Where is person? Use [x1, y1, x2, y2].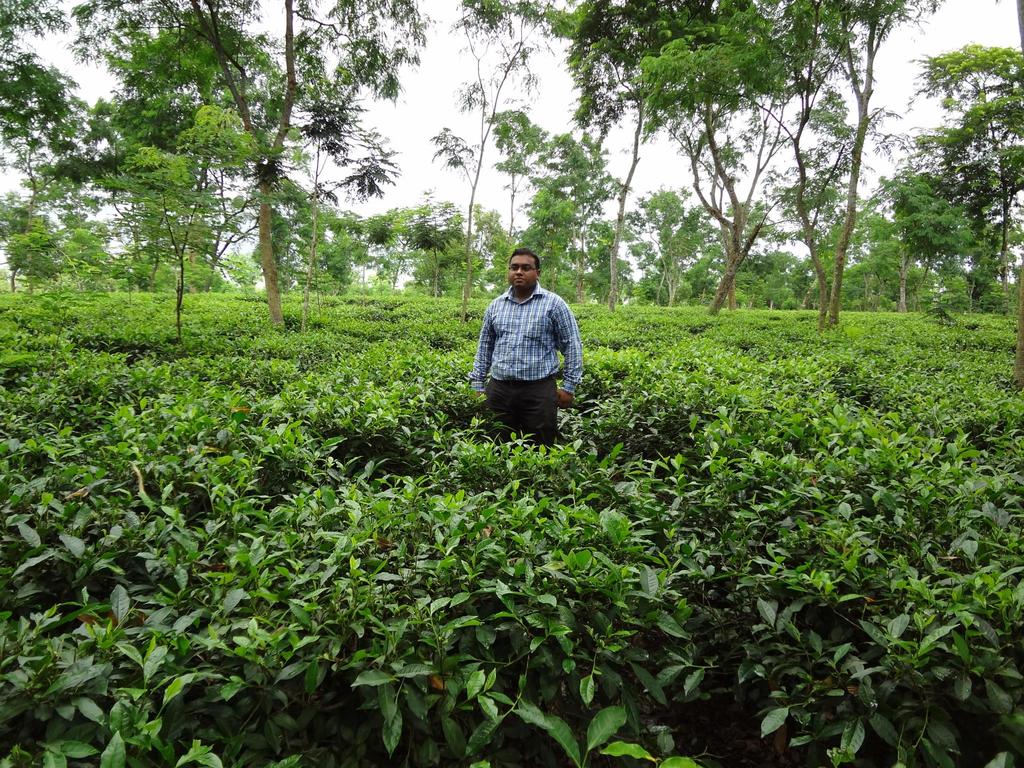
[472, 241, 584, 465].
